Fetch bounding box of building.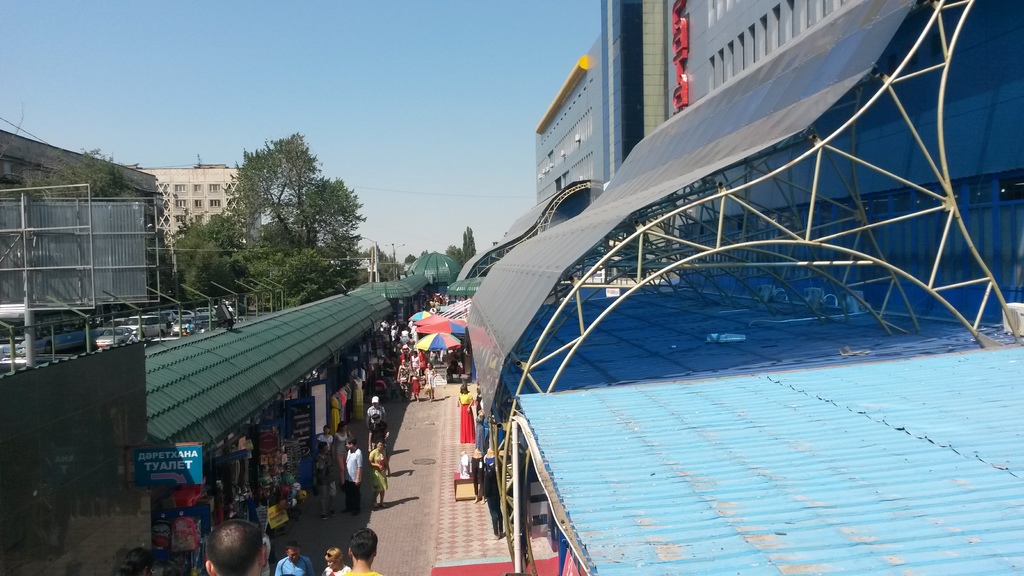
Bbox: bbox=[459, 0, 1023, 575].
